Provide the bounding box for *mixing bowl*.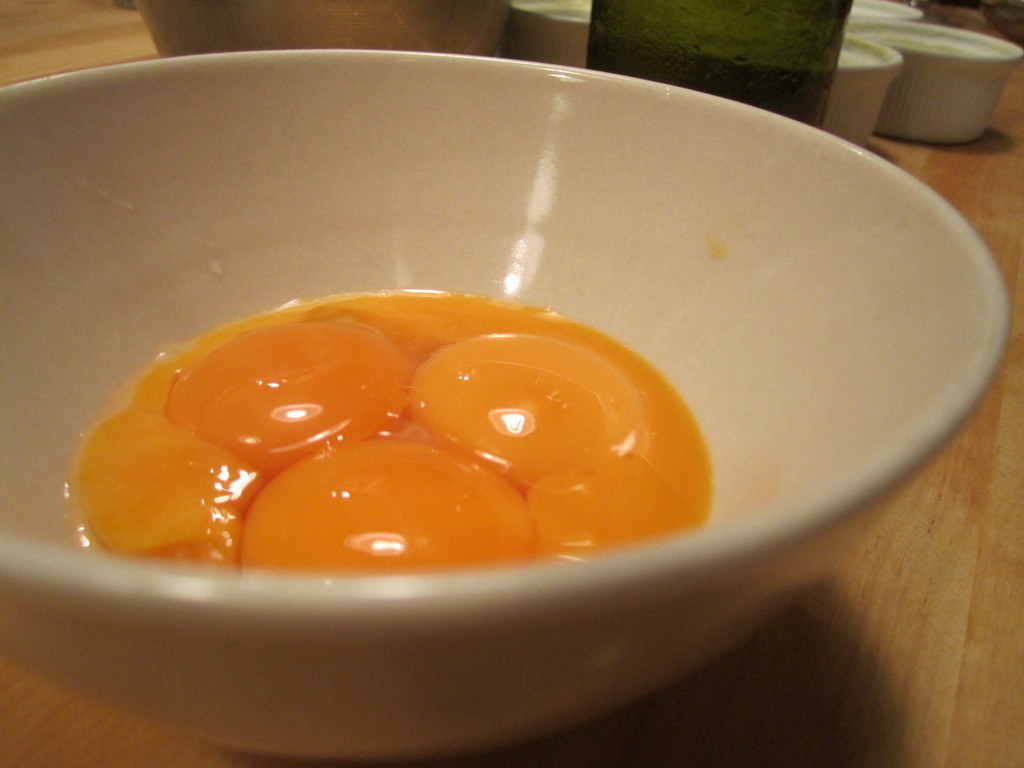
select_region(0, 105, 991, 738).
